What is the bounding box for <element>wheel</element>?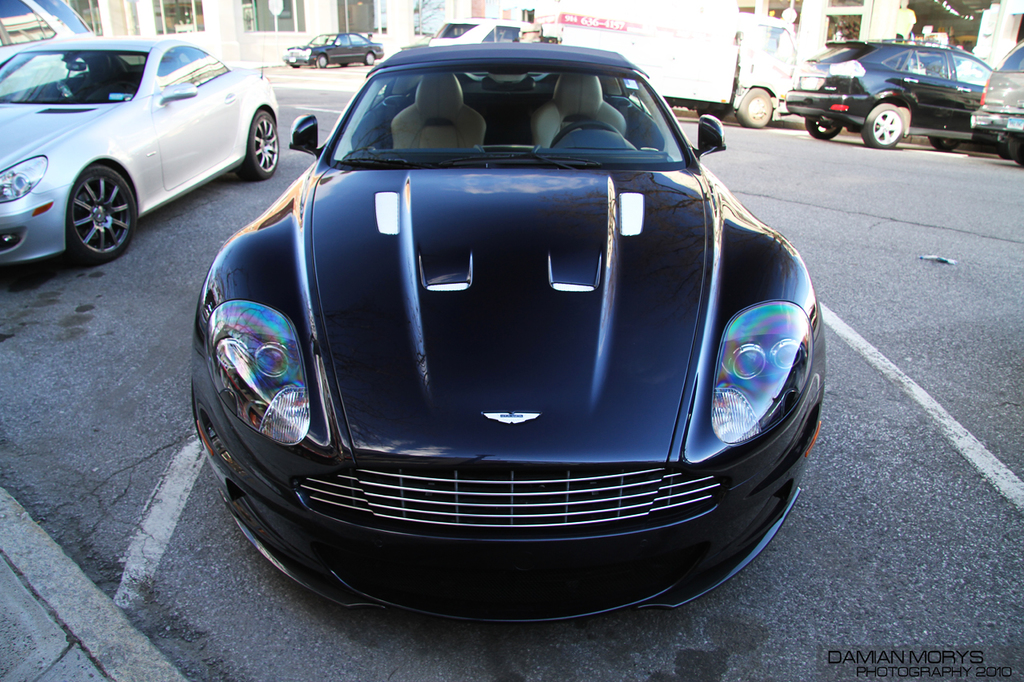
bbox=[366, 50, 375, 66].
